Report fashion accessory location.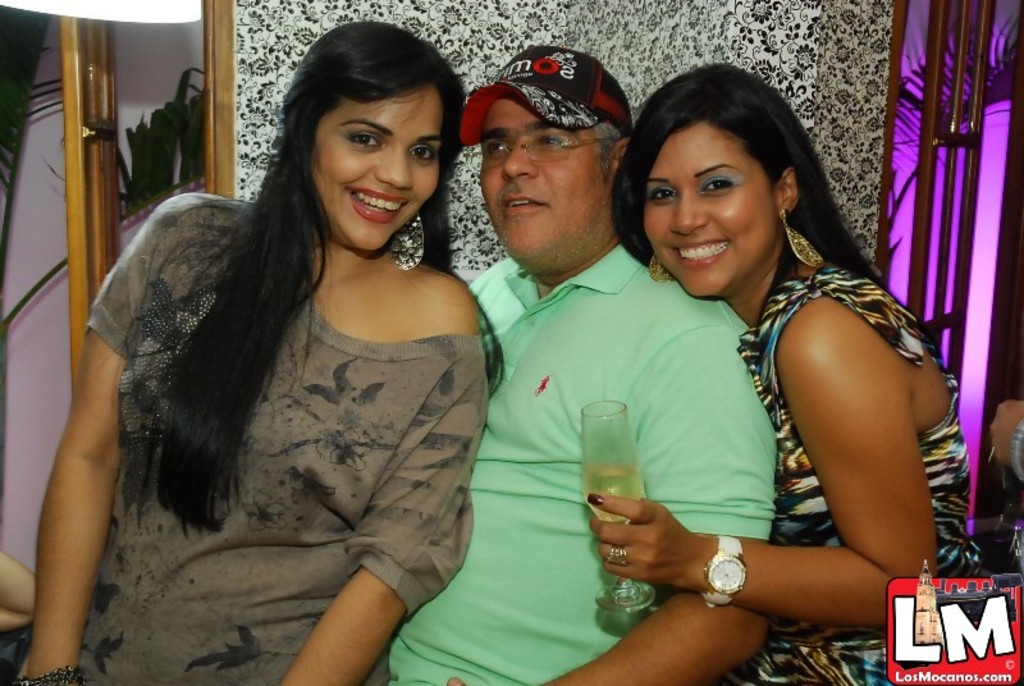
Report: left=390, top=216, right=425, bottom=274.
